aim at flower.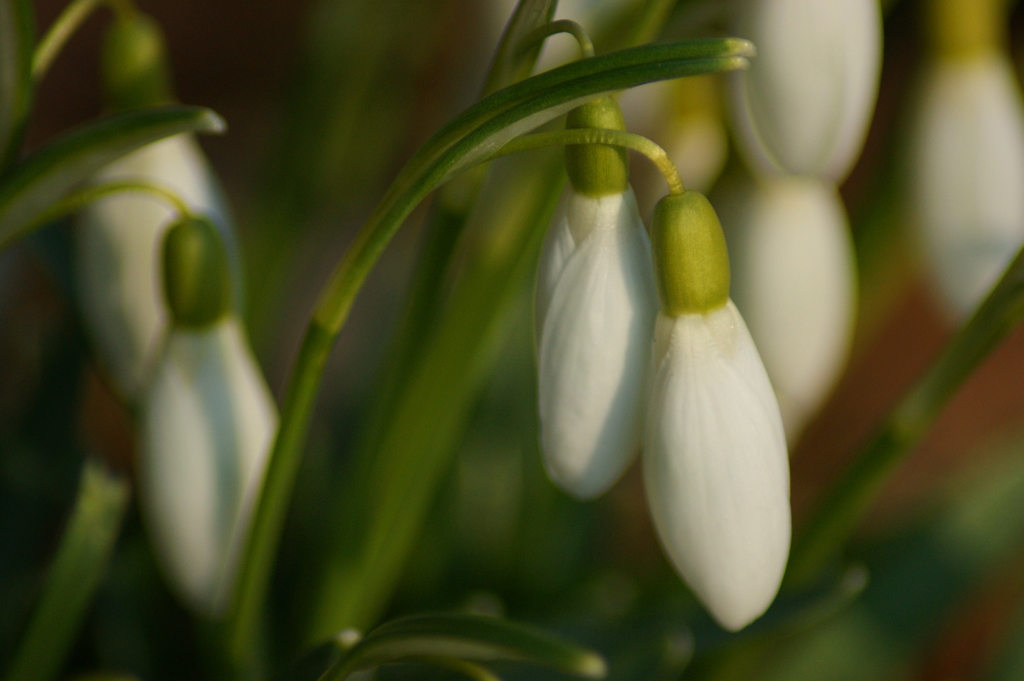
Aimed at (left=628, top=196, right=799, bottom=641).
